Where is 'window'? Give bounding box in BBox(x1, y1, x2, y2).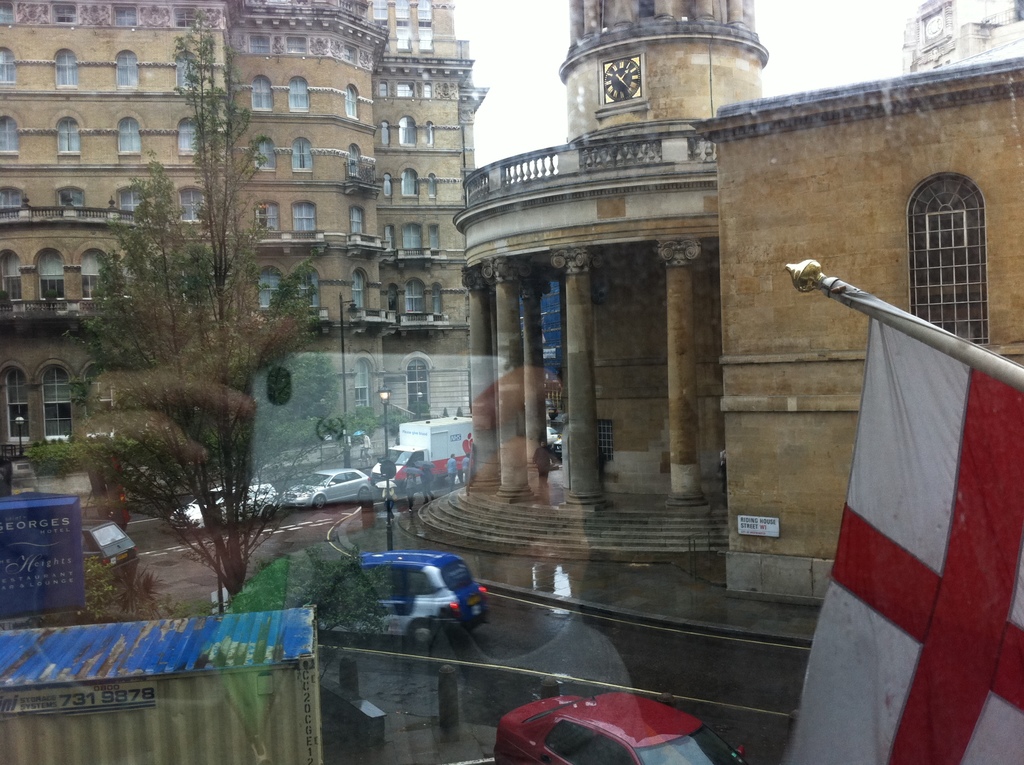
BBox(388, 284, 399, 313).
